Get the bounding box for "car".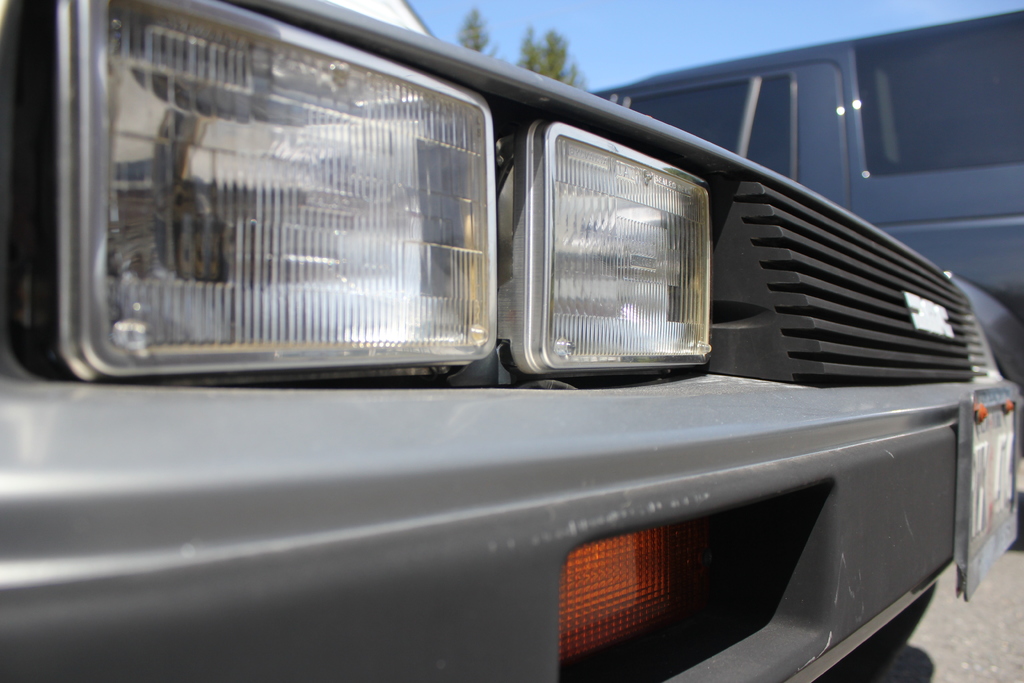
(604, 10, 1023, 379).
